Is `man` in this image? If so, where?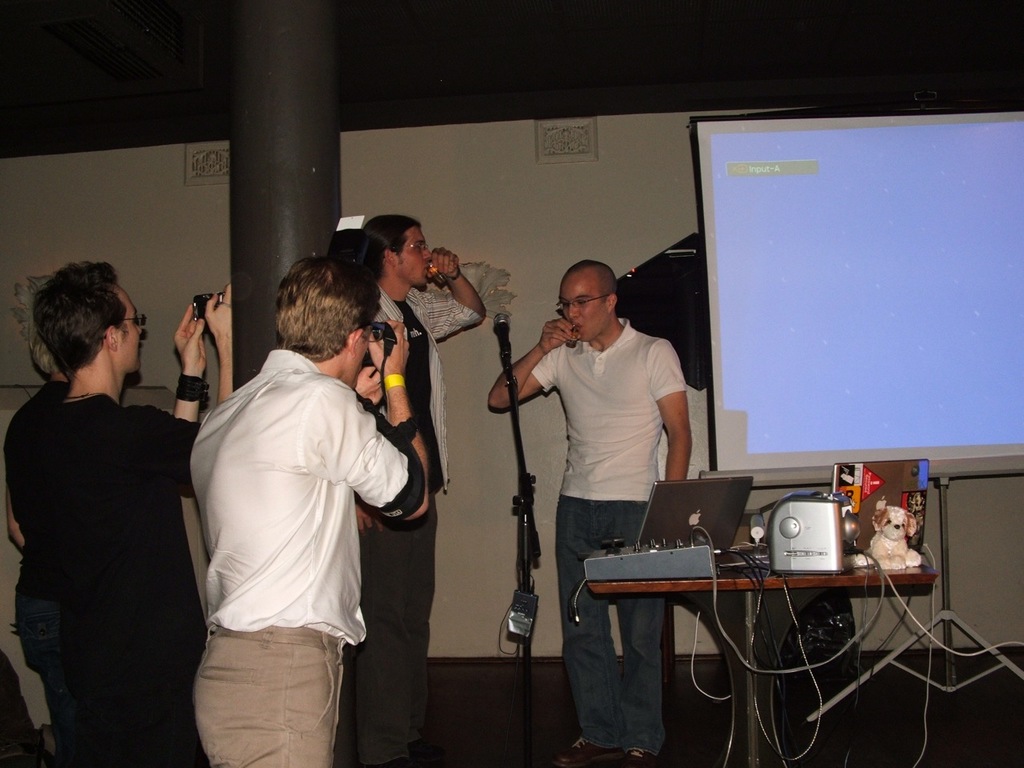
Yes, at left=4, top=336, right=70, bottom=766.
